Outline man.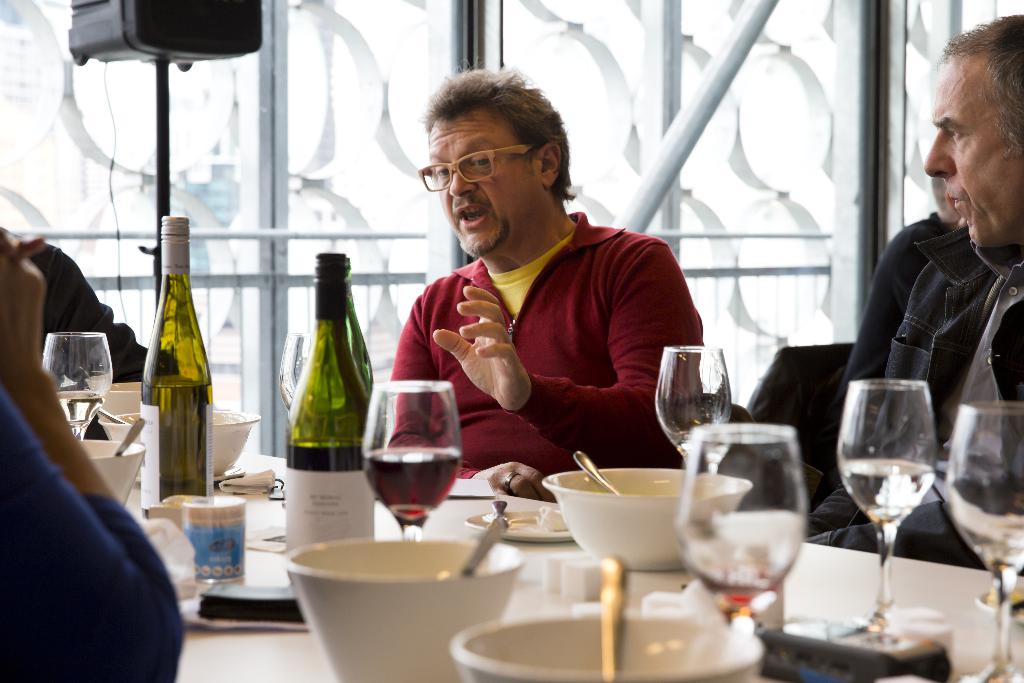
Outline: <box>394,63,703,505</box>.
